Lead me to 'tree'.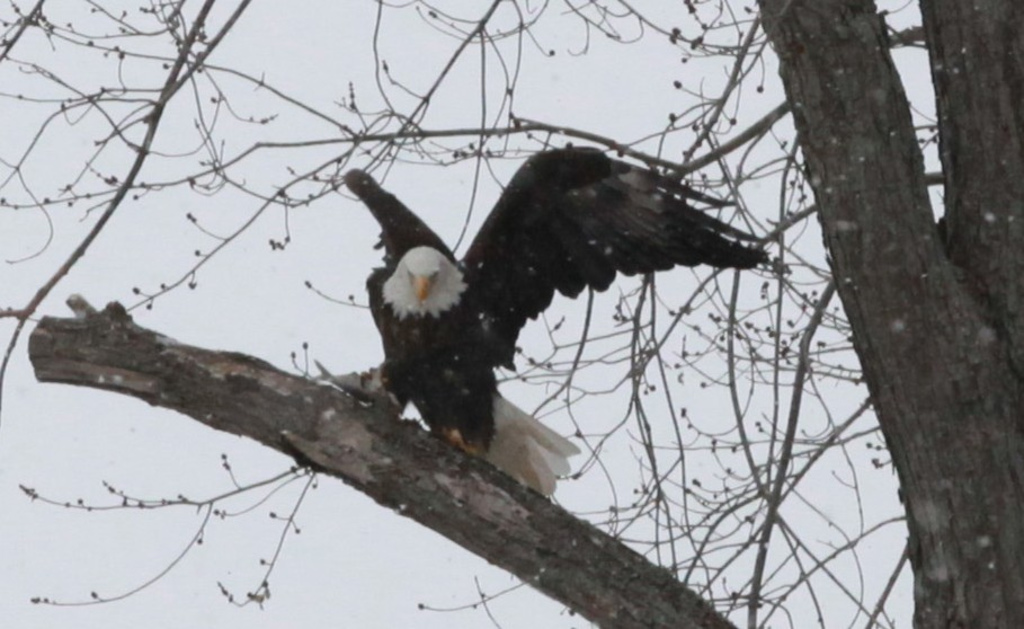
Lead to box=[0, 0, 1023, 628].
